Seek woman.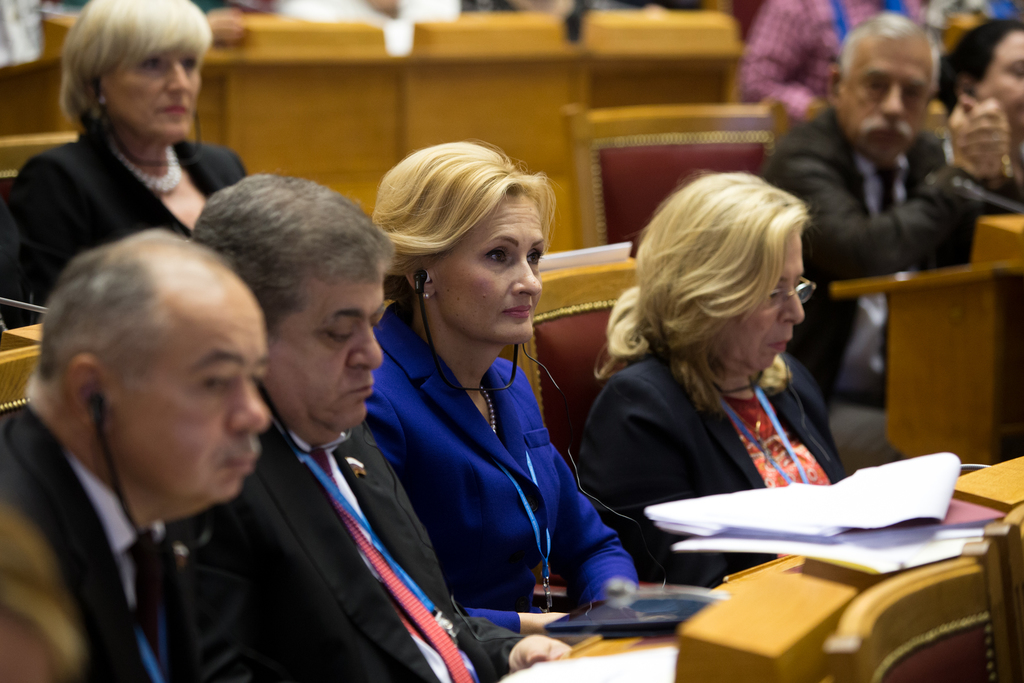
<region>952, 22, 1023, 173</region>.
